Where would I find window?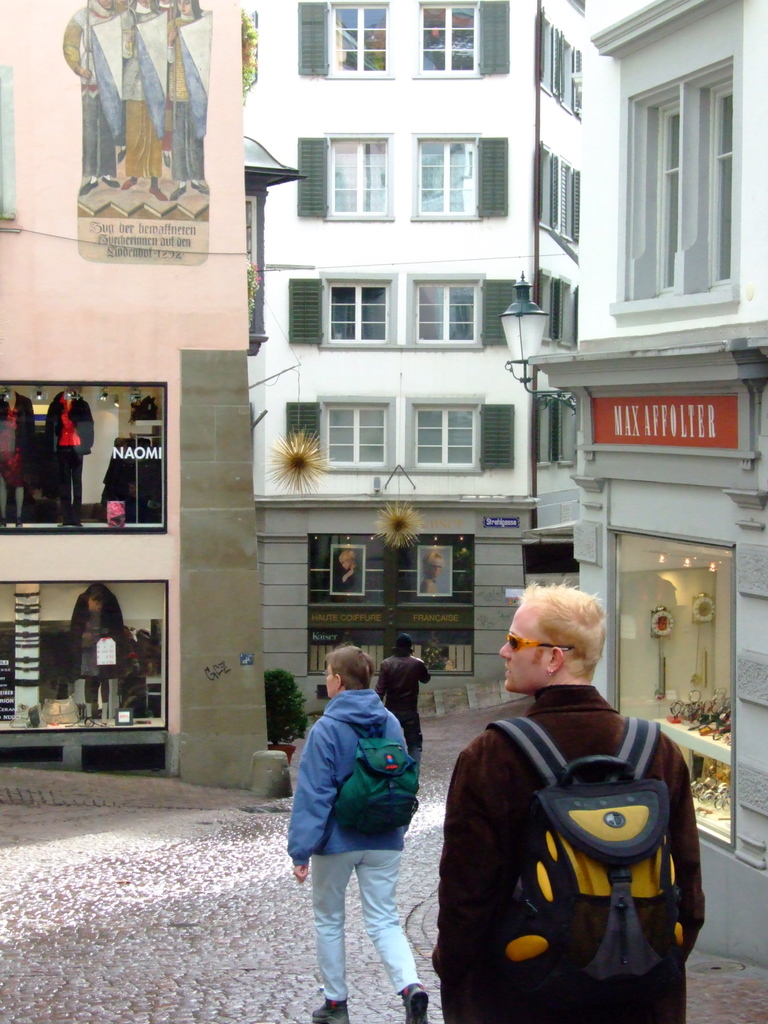
At 324, 0, 396, 80.
